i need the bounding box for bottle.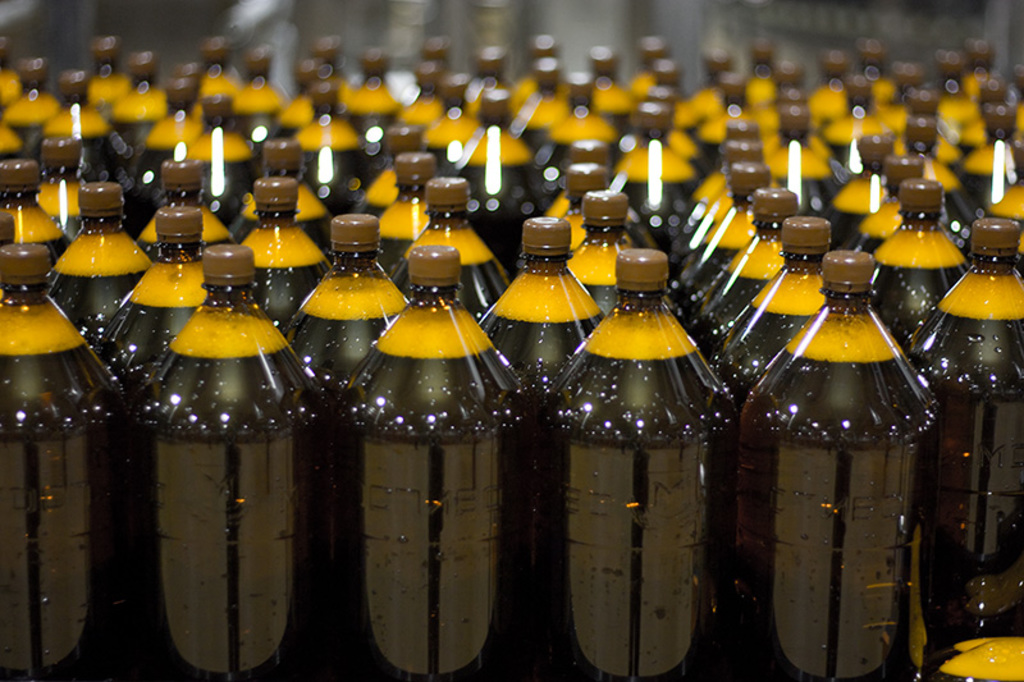
Here it is: x1=540 y1=247 x2=742 y2=681.
